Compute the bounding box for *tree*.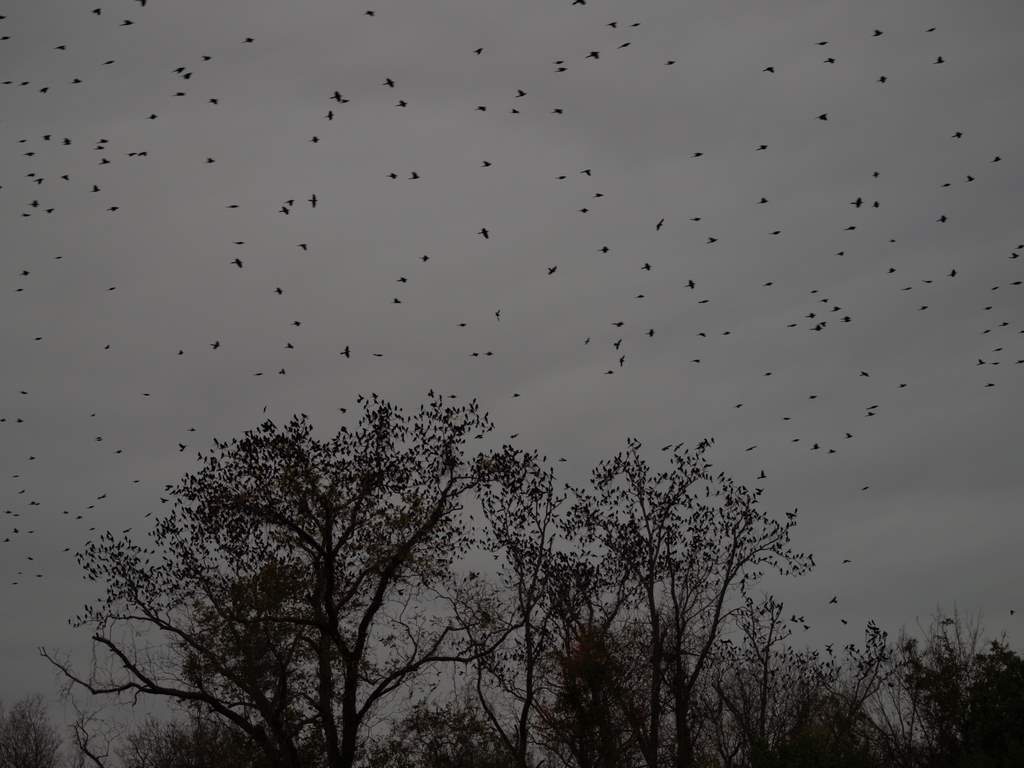
region(837, 606, 1023, 767).
